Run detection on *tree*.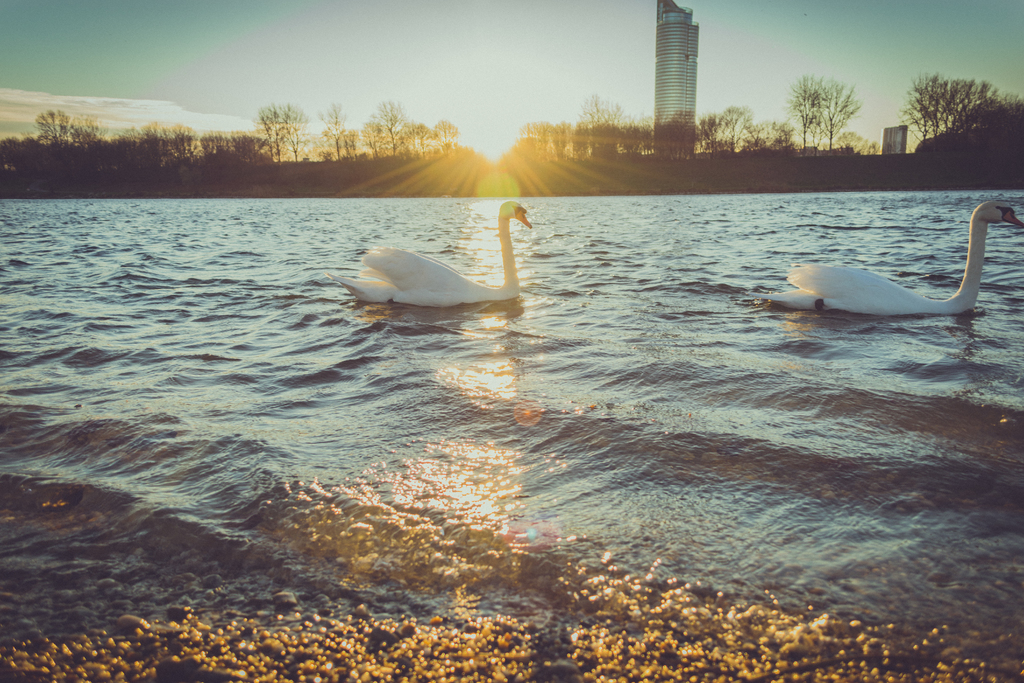
Result: 783, 70, 863, 158.
